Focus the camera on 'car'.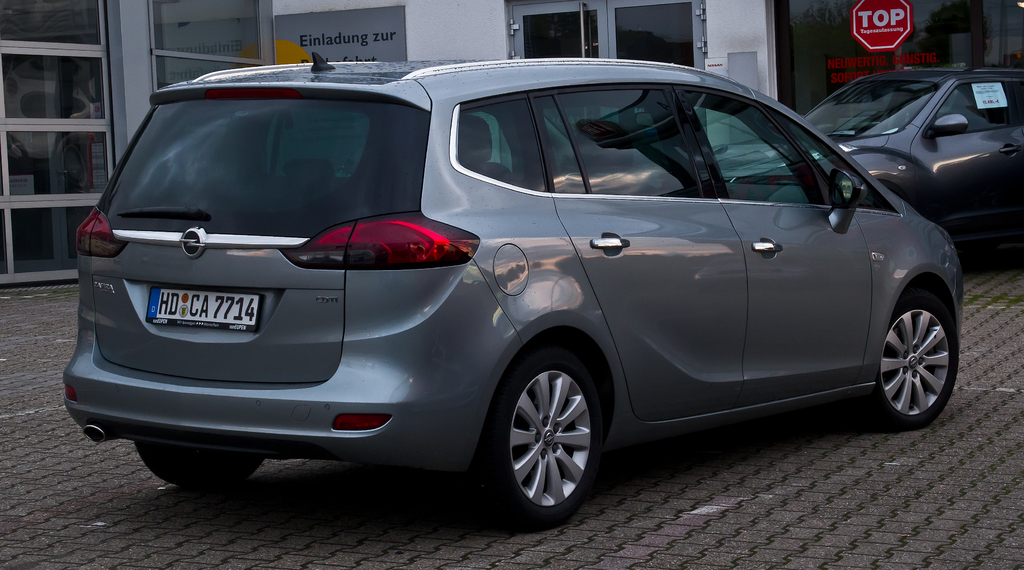
Focus region: [x1=716, y1=62, x2=1023, y2=247].
